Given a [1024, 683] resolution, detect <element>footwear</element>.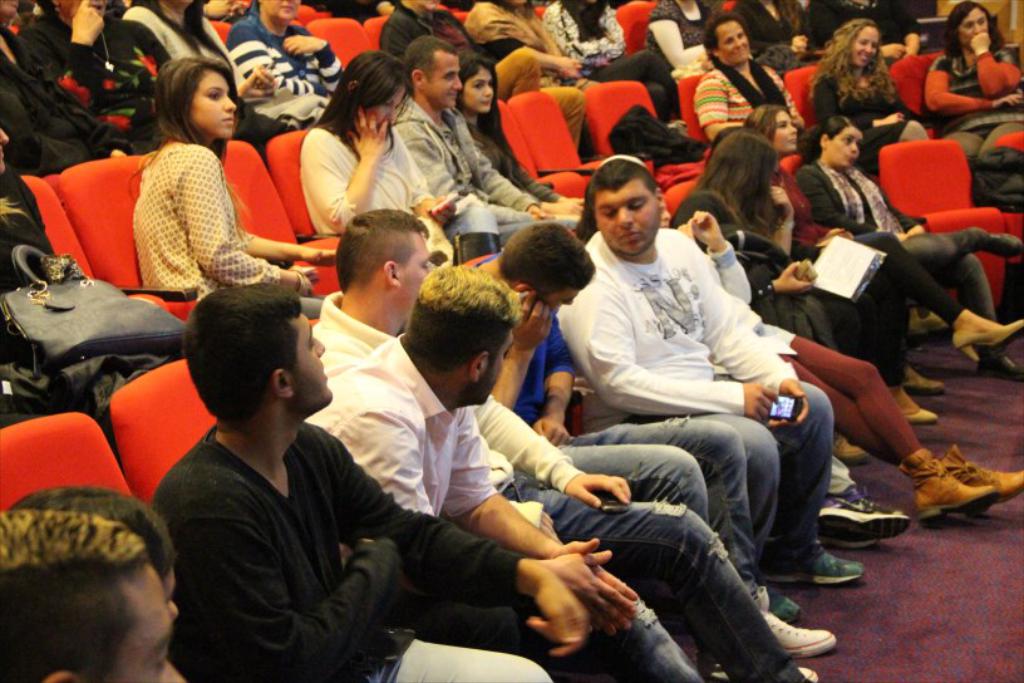
(819,491,911,544).
